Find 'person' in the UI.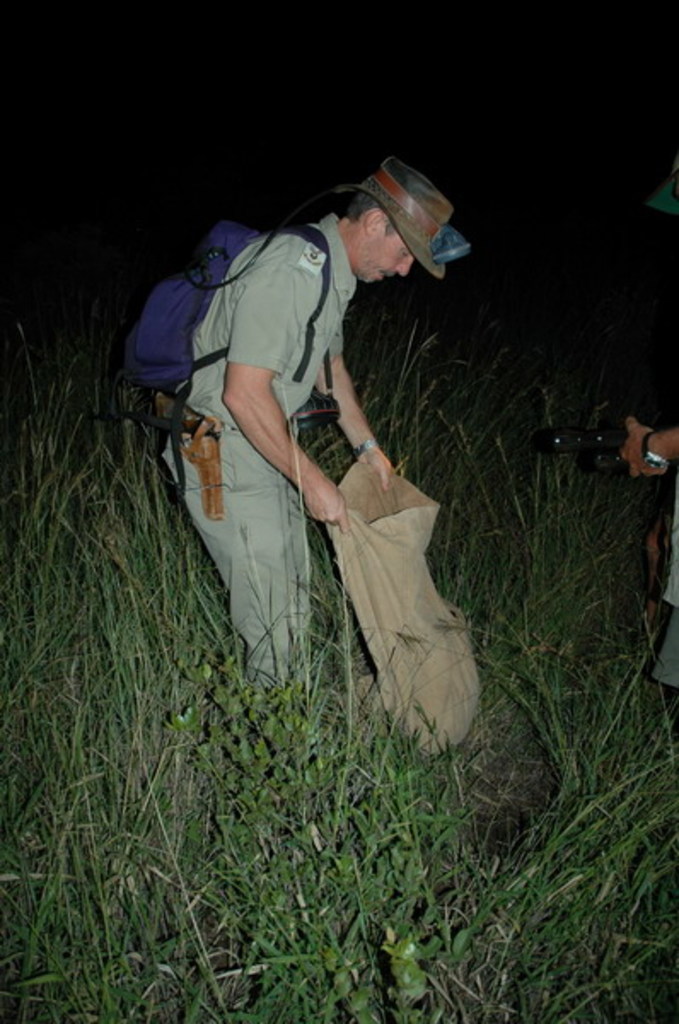
UI element at 614, 160, 677, 693.
